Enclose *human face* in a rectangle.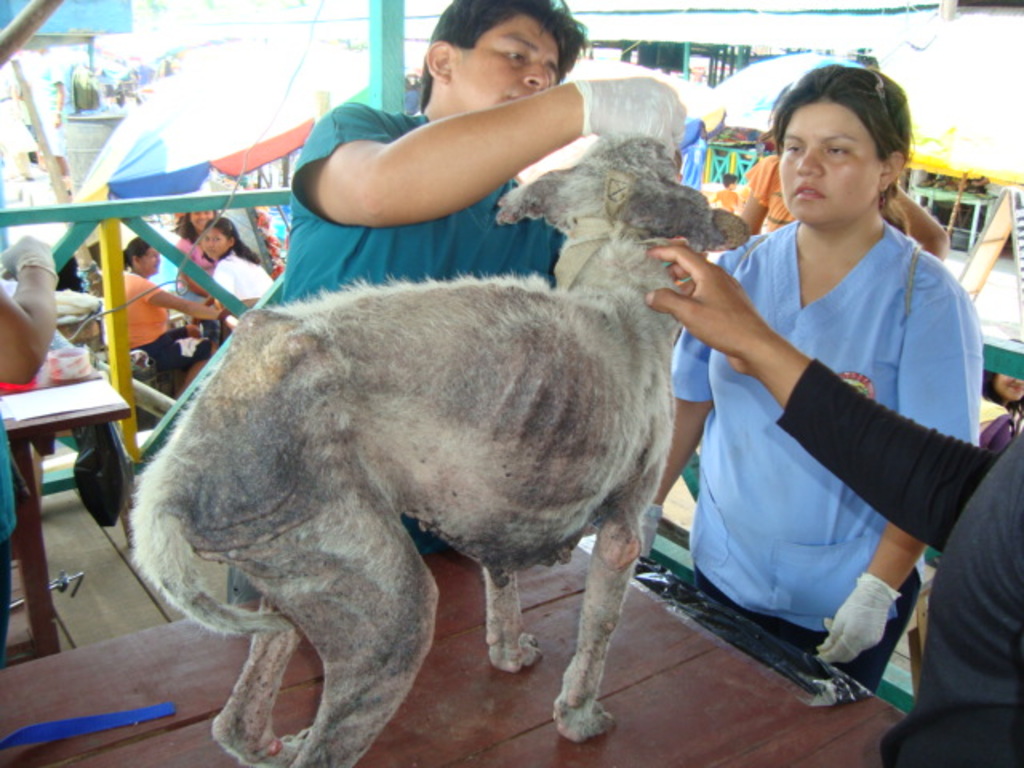
[x1=200, y1=229, x2=226, y2=259].
